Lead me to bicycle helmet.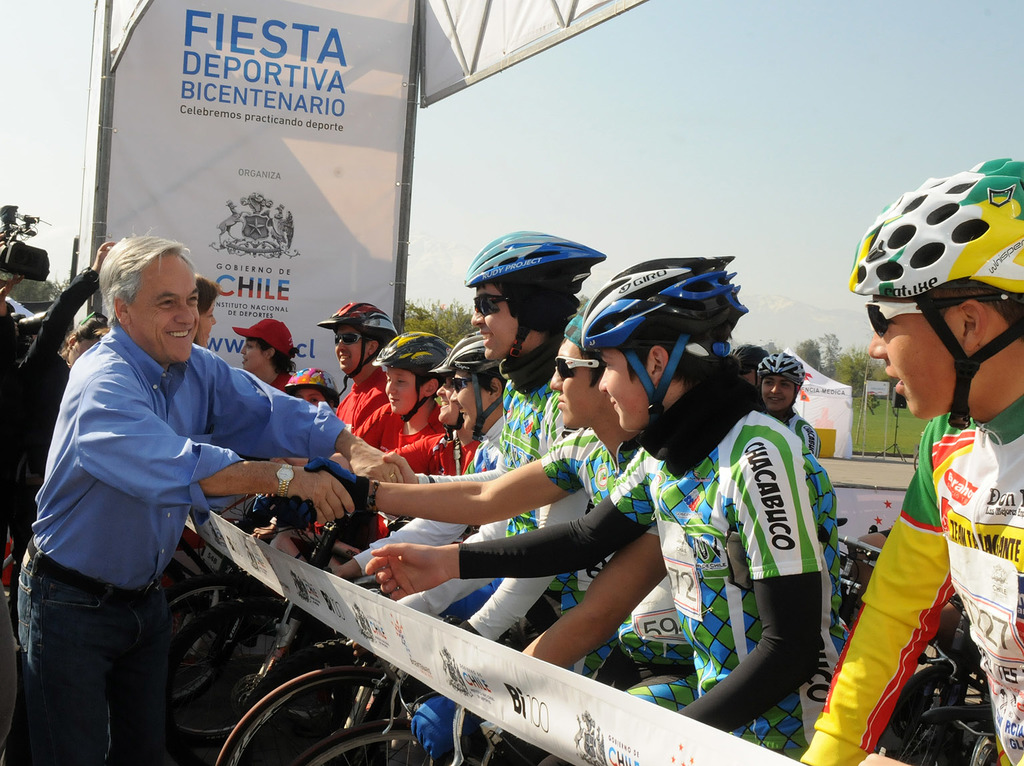
Lead to 428/334/485/374.
